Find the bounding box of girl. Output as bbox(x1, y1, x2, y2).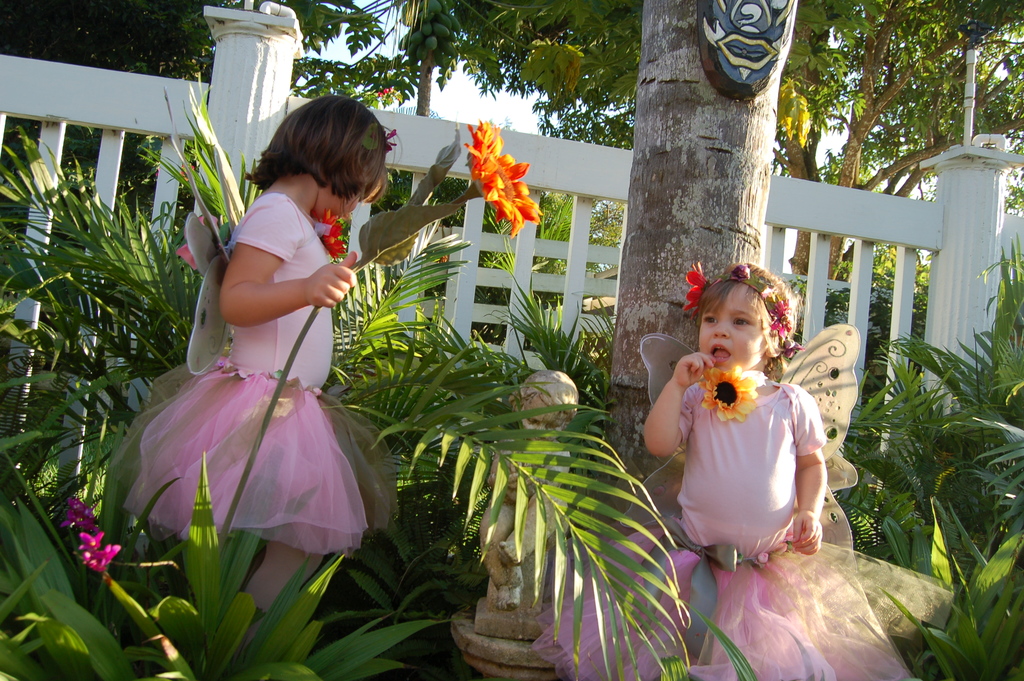
bbox(530, 260, 913, 680).
